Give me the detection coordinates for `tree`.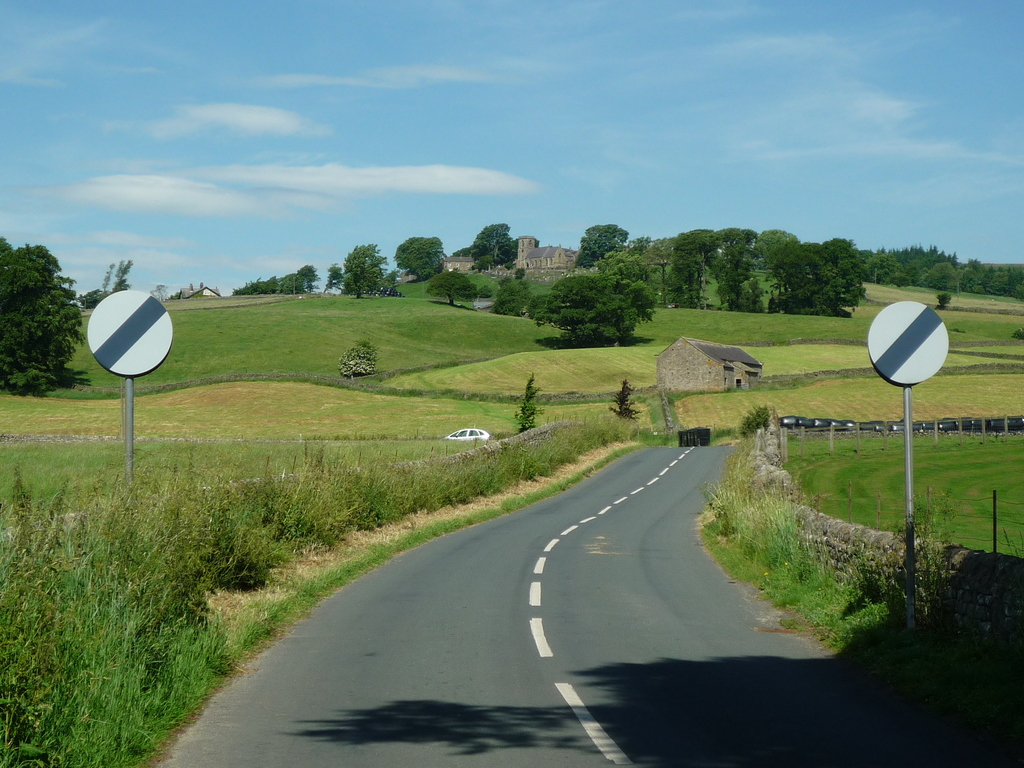
{"x1": 864, "y1": 237, "x2": 891, "y2": 276}.
